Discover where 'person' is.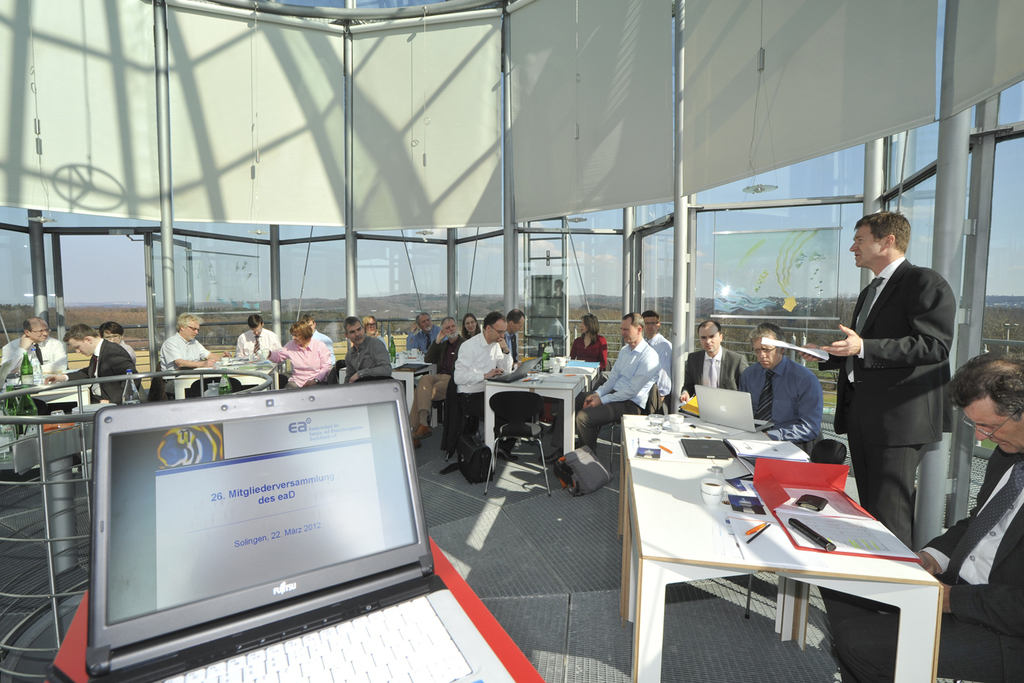
Discovered at l=264, t=322, r=330, b=392.
